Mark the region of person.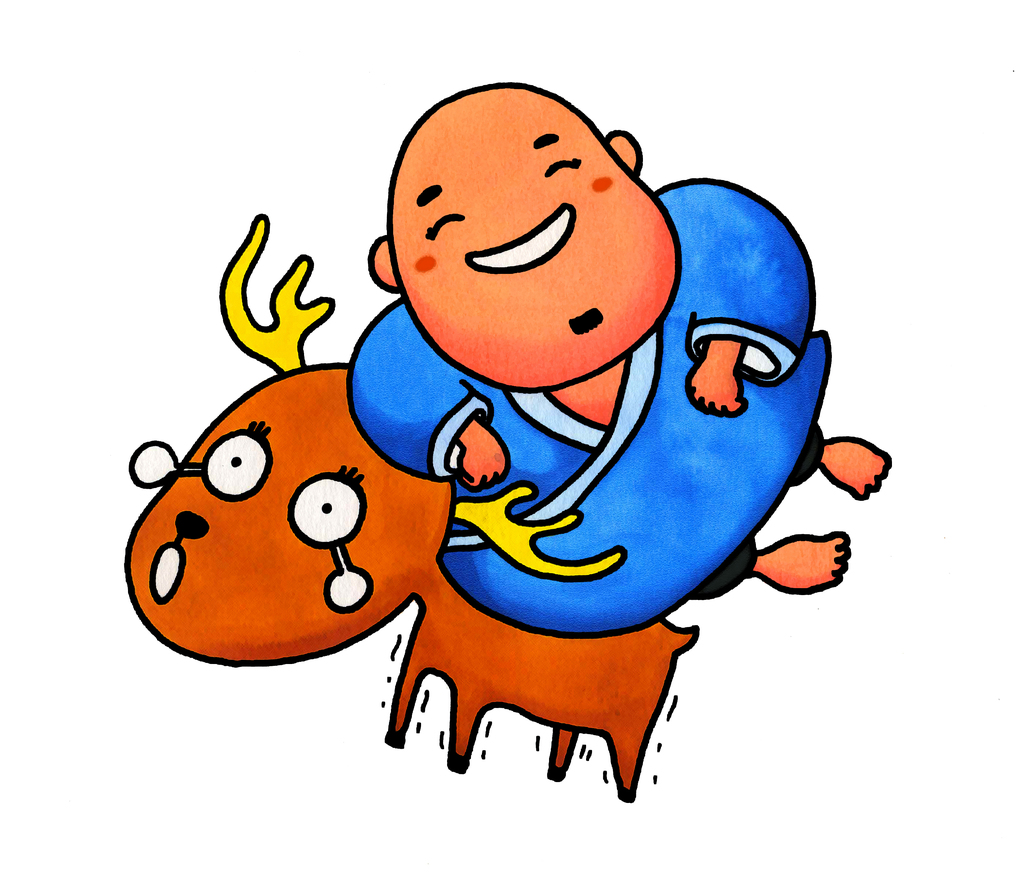
Region: Rect(276, 77, 751, 625).
